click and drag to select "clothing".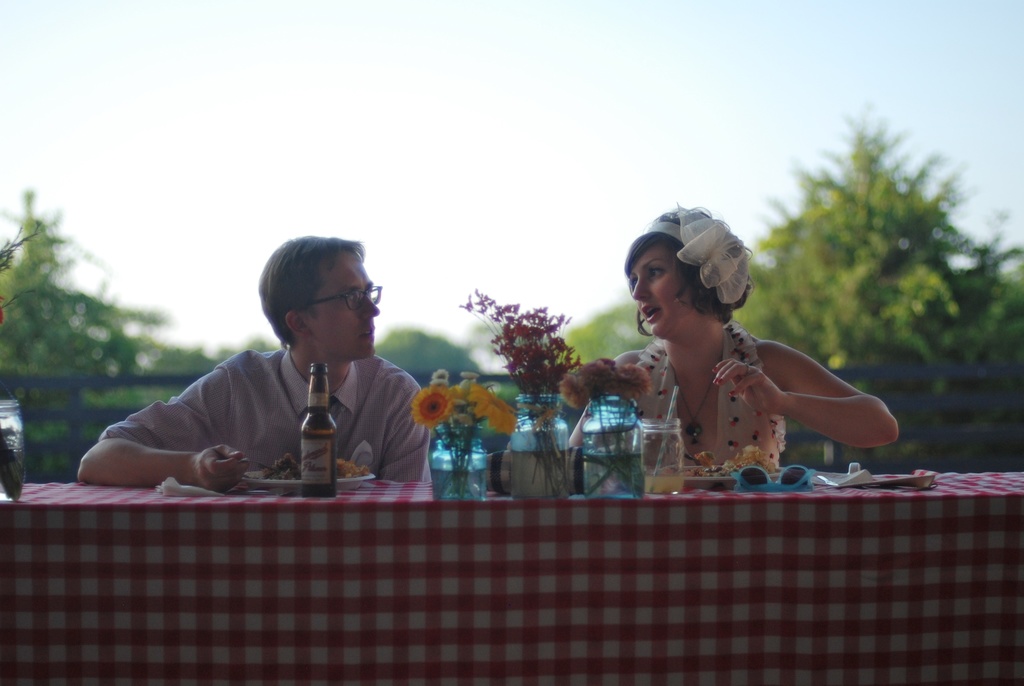
Selection: 92/290/454/515.
